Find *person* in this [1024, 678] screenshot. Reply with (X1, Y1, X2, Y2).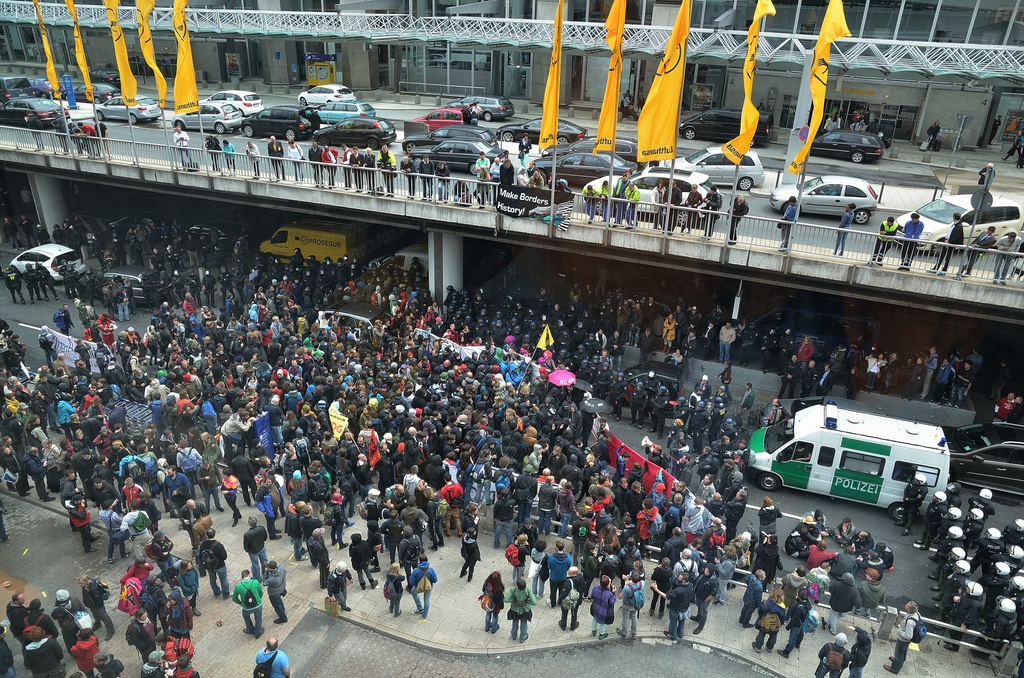
(286, 137, 303, 183).
